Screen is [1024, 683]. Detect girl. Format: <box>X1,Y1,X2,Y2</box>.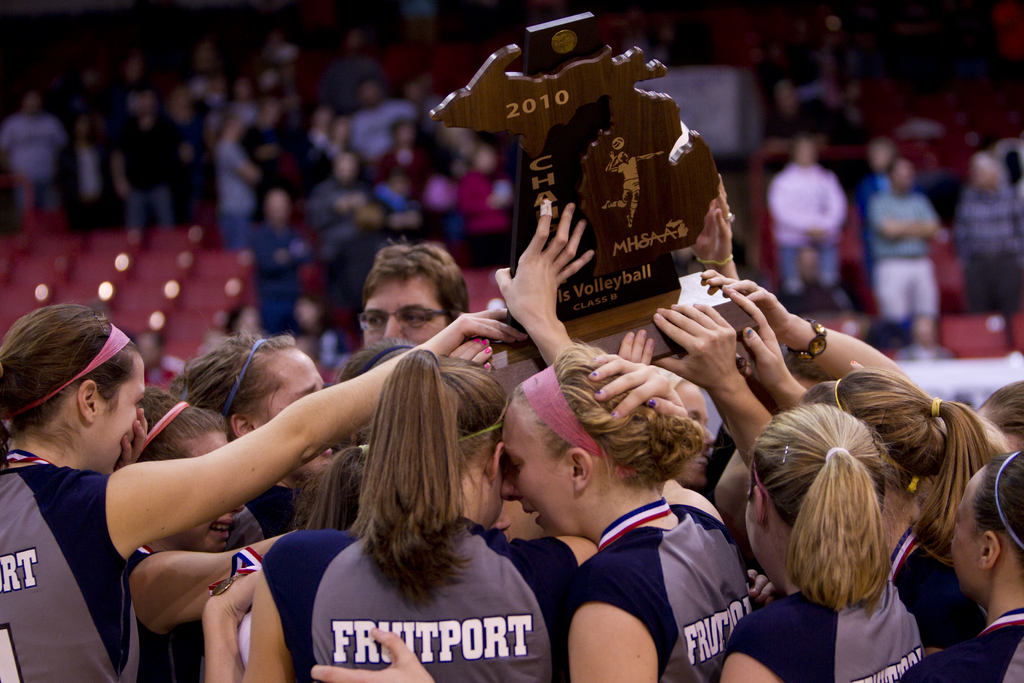
<box>1,301,519,682</box>.
